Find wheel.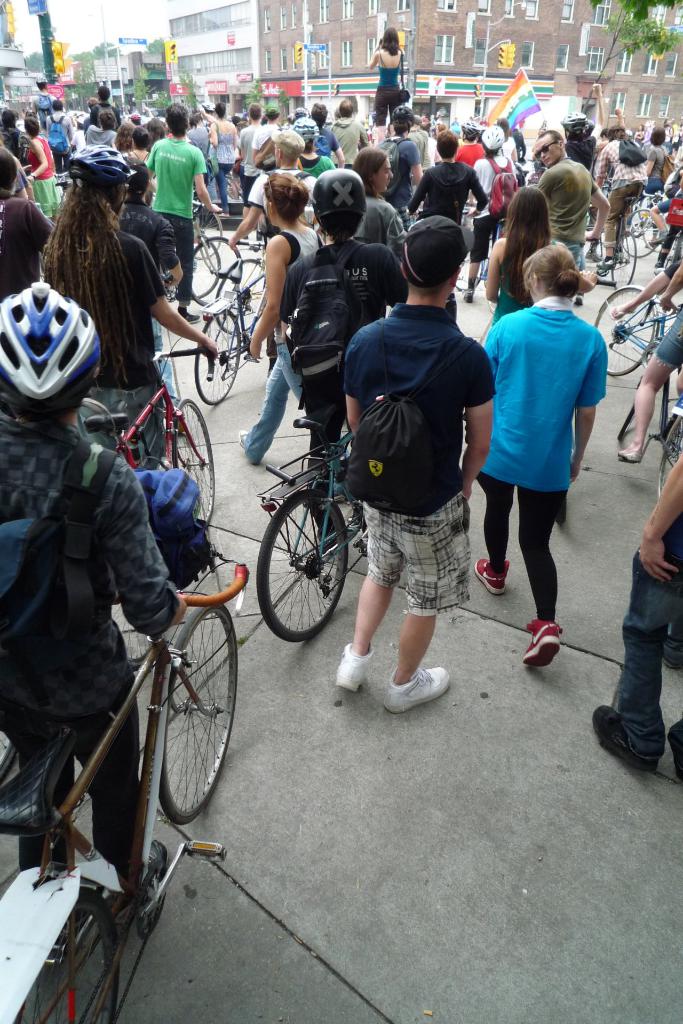
8, 884, 119, 1023.
